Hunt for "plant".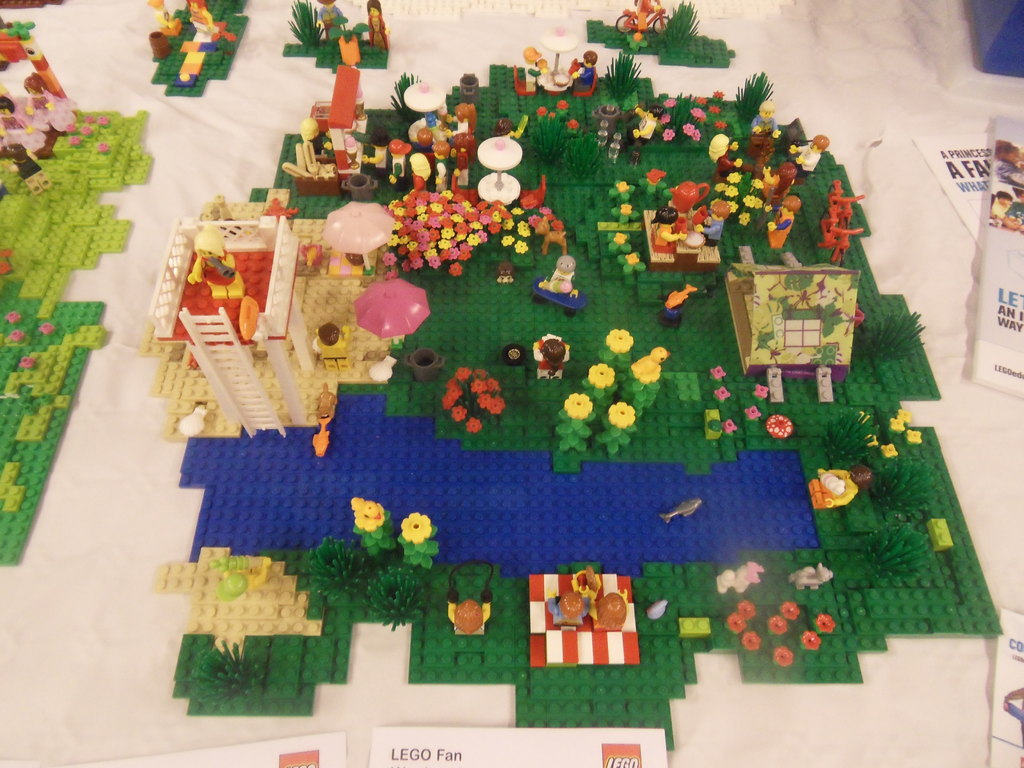
Hunted down at rect(599, 329, 641, 383).
